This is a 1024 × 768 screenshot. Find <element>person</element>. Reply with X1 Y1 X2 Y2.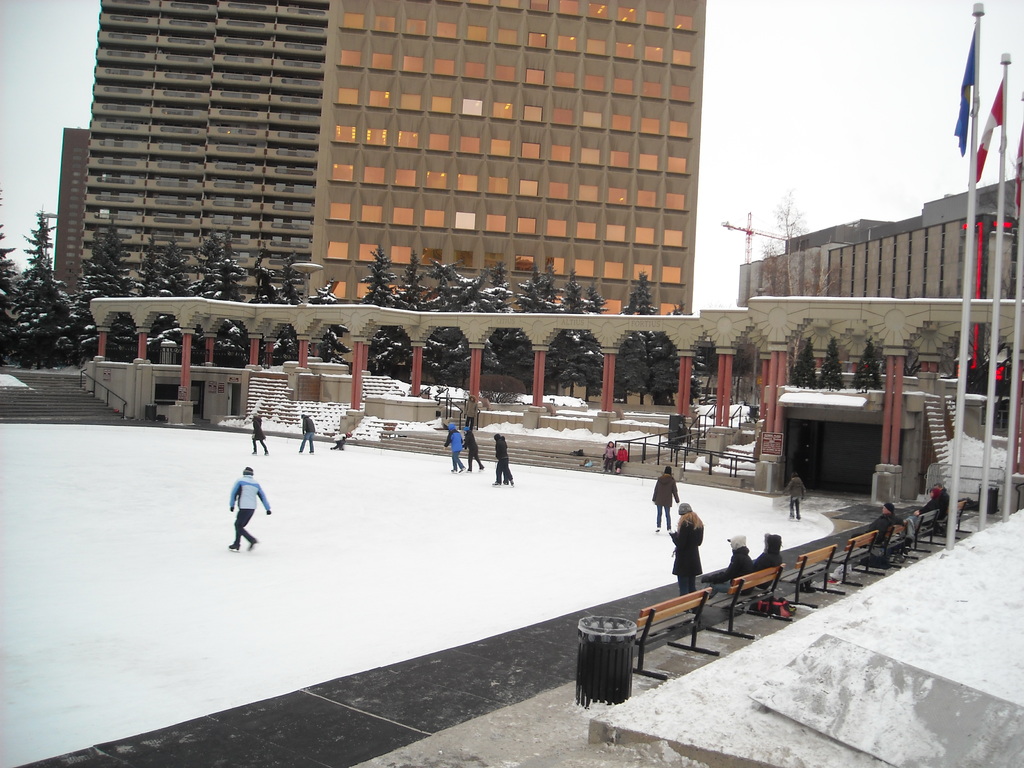
460 421 485 471.
